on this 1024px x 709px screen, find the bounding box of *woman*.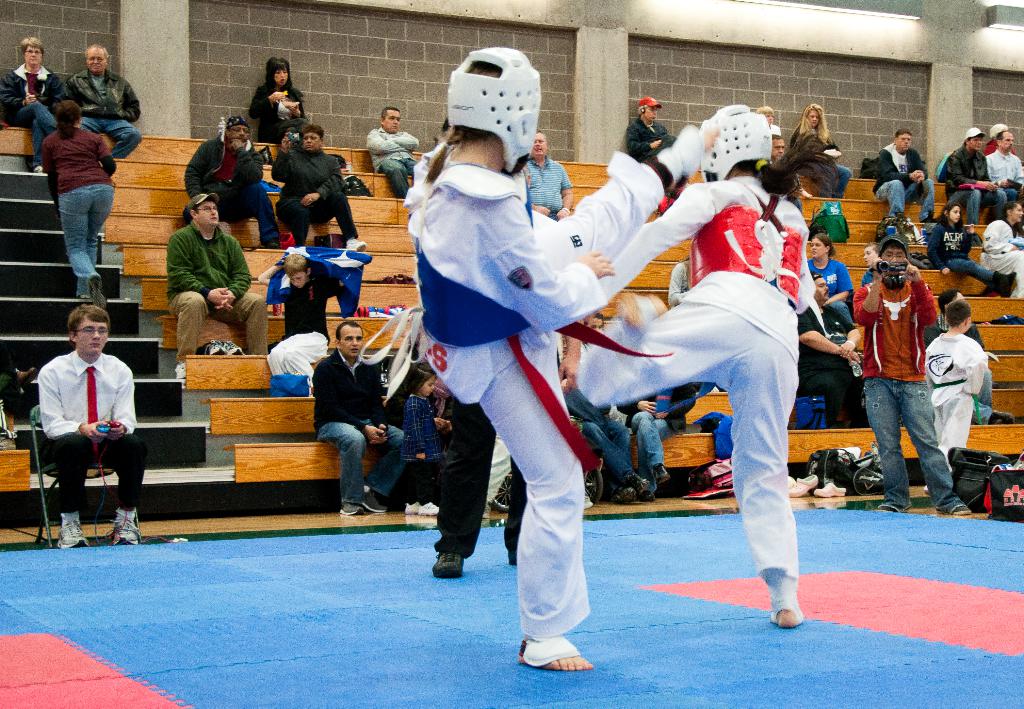
Bounding box: [x1=354, y1=21, x2=747, y2=680].
